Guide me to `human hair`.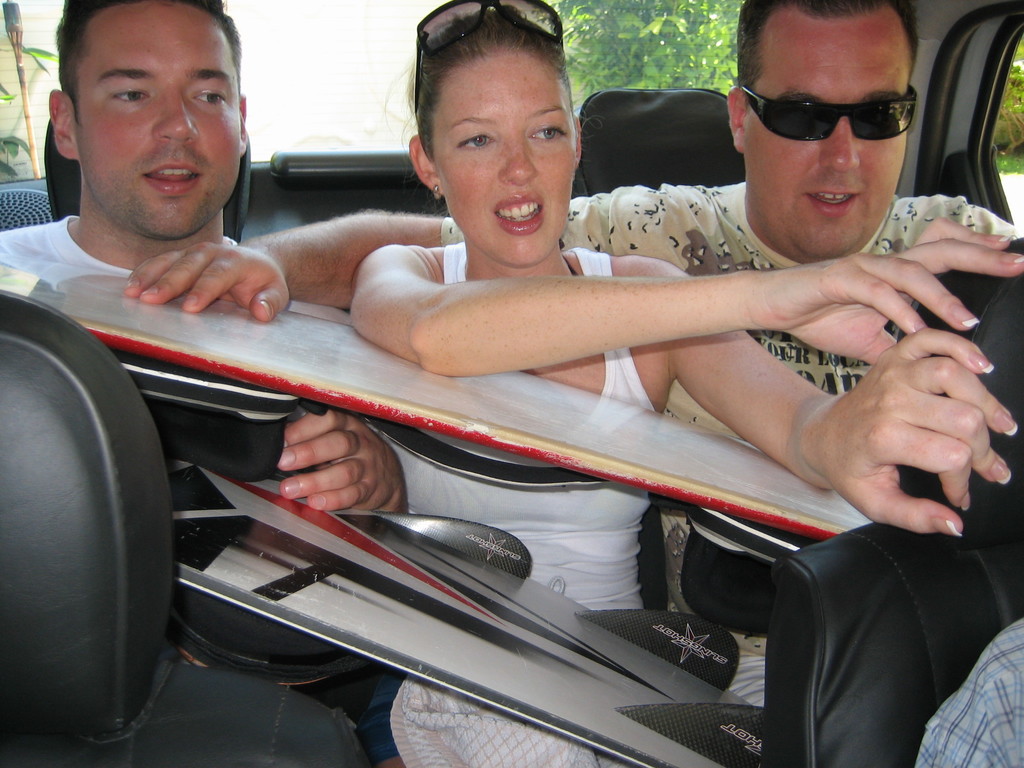
Guidance: 394/10/583/203.
